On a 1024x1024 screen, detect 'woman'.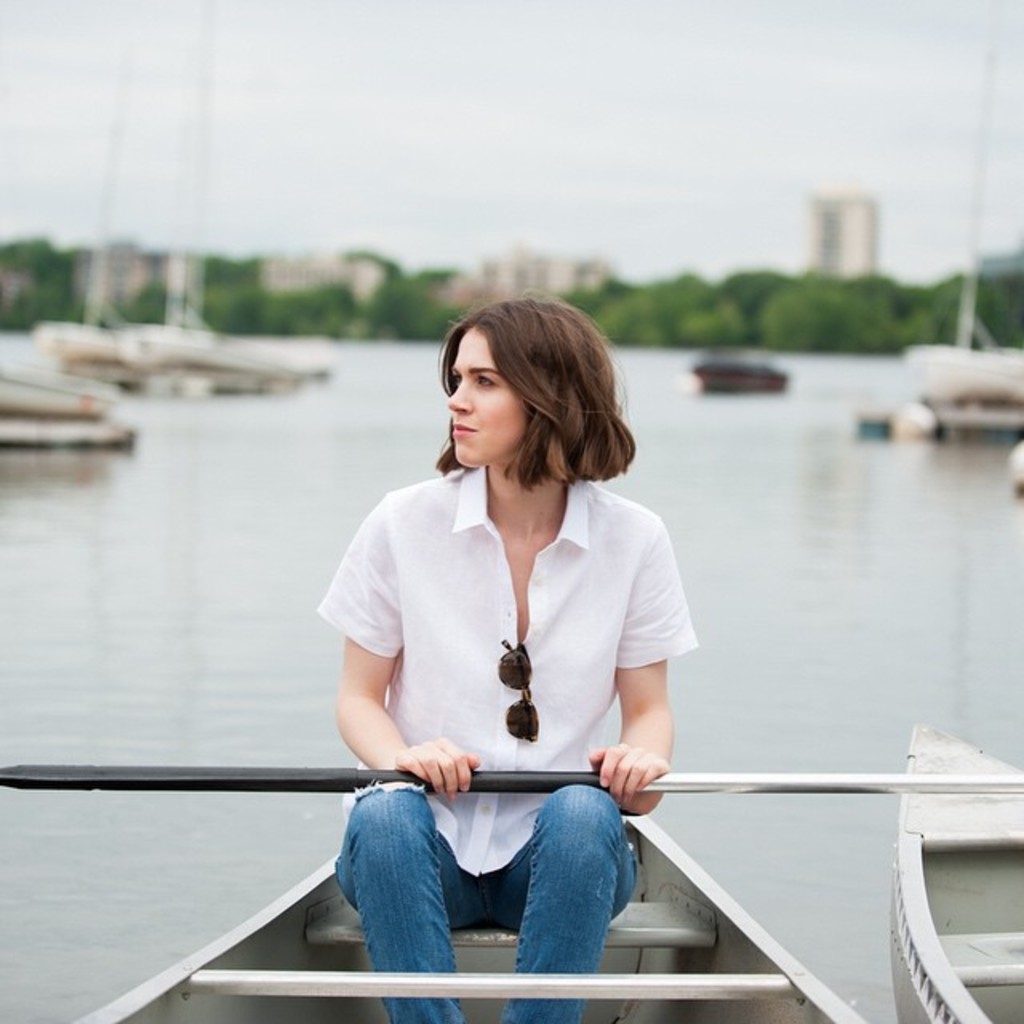
{"left": 299, "top": 301, "right": 707, "bottom": 984}.
